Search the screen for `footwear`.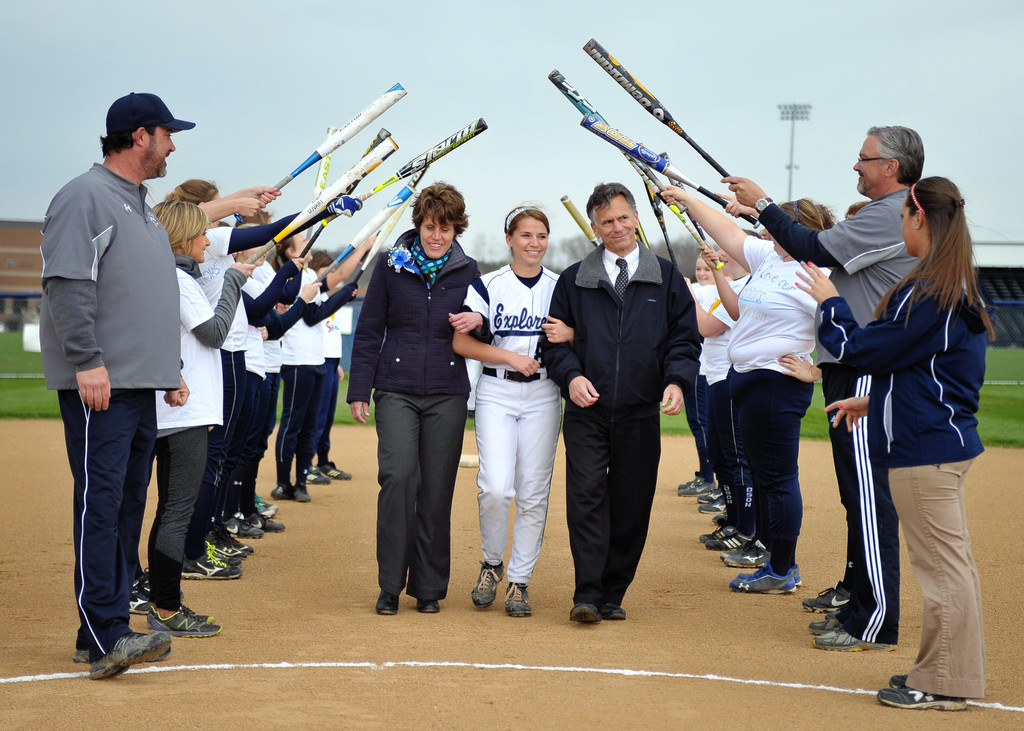
Found at BBox(808, 610, 896, 652).
